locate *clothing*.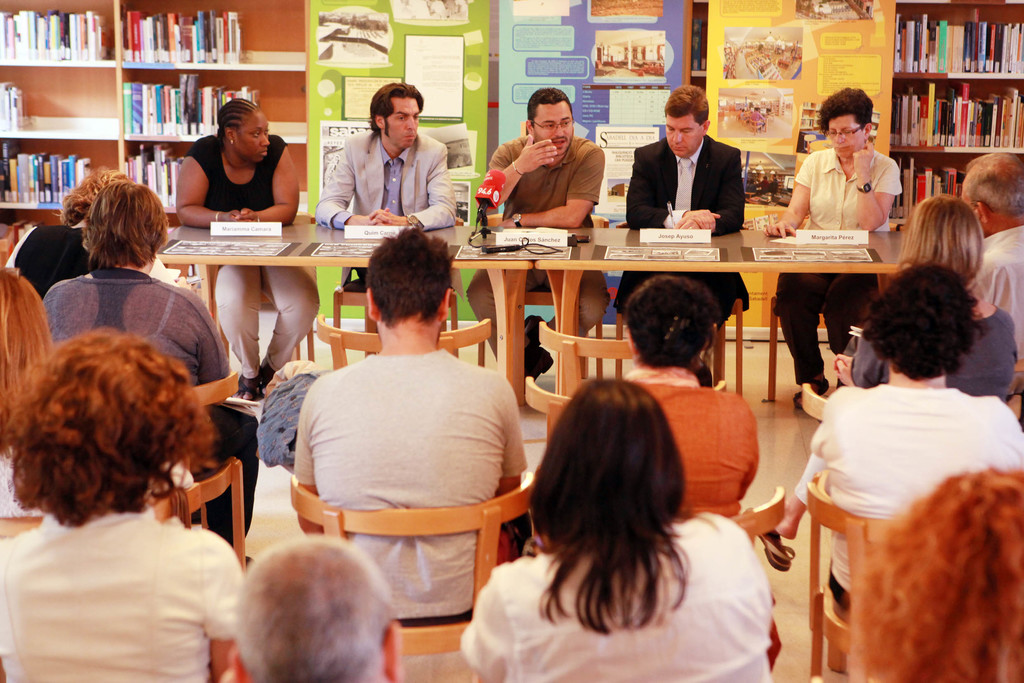
Bounding box: x1=0 y1=503 x2=241 y2=682.
